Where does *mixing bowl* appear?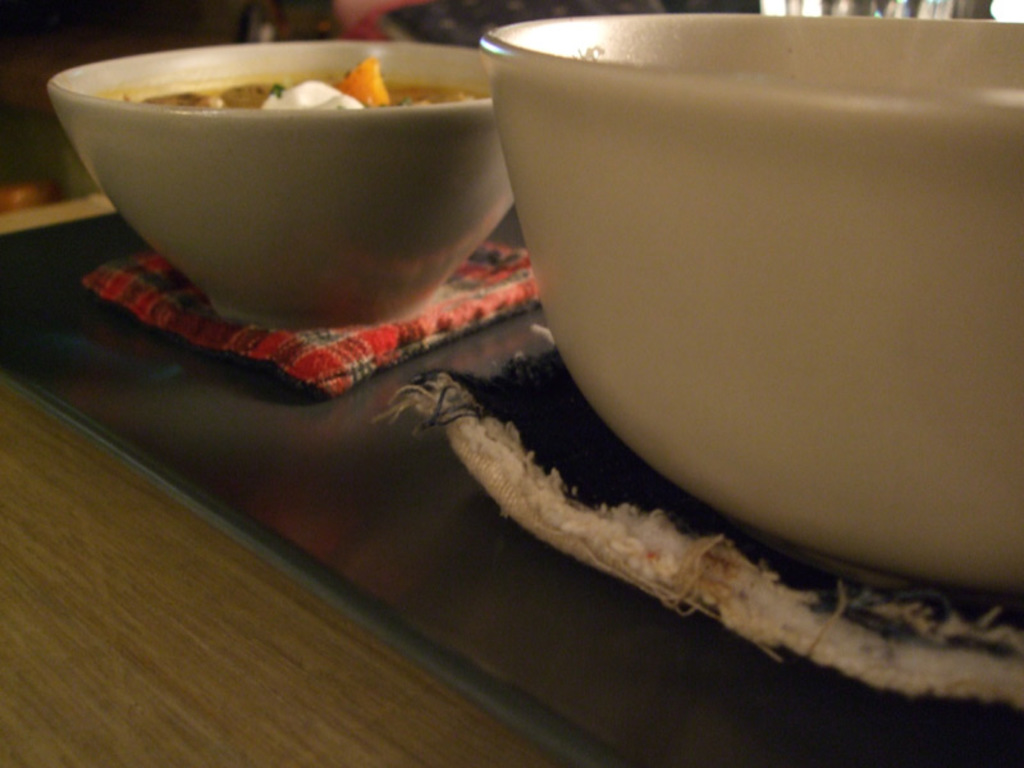
Appears at [484,12,1023,593].
